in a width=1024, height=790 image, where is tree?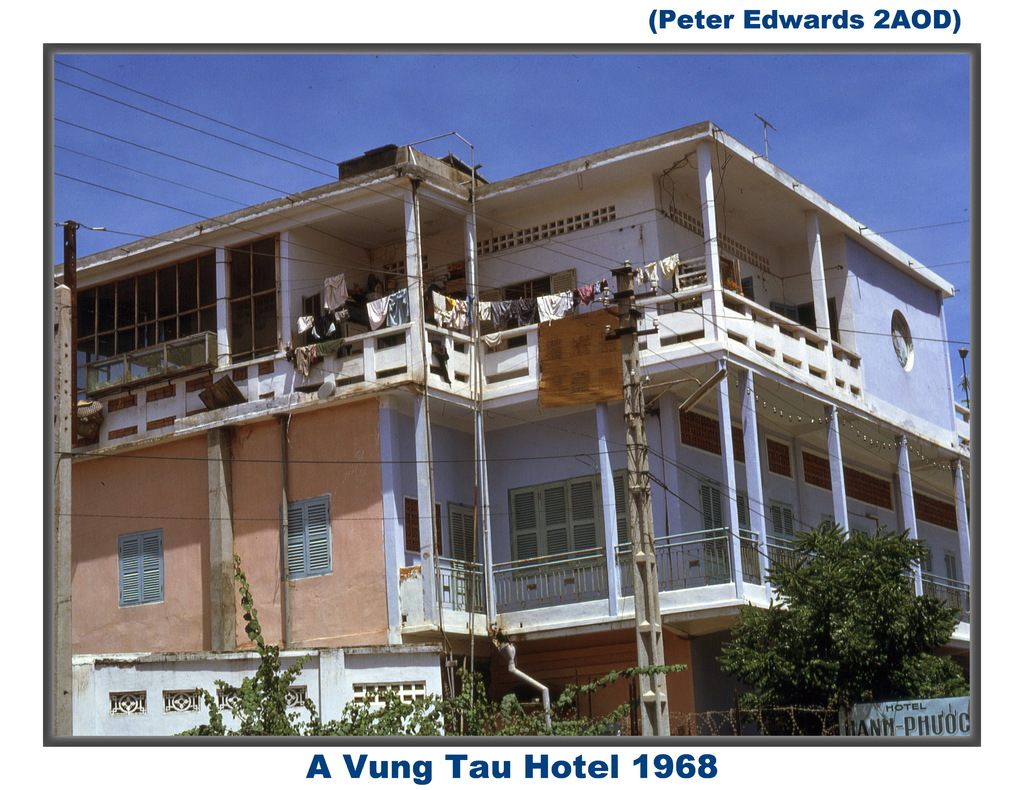
box=[718, 540, 965, 711].
